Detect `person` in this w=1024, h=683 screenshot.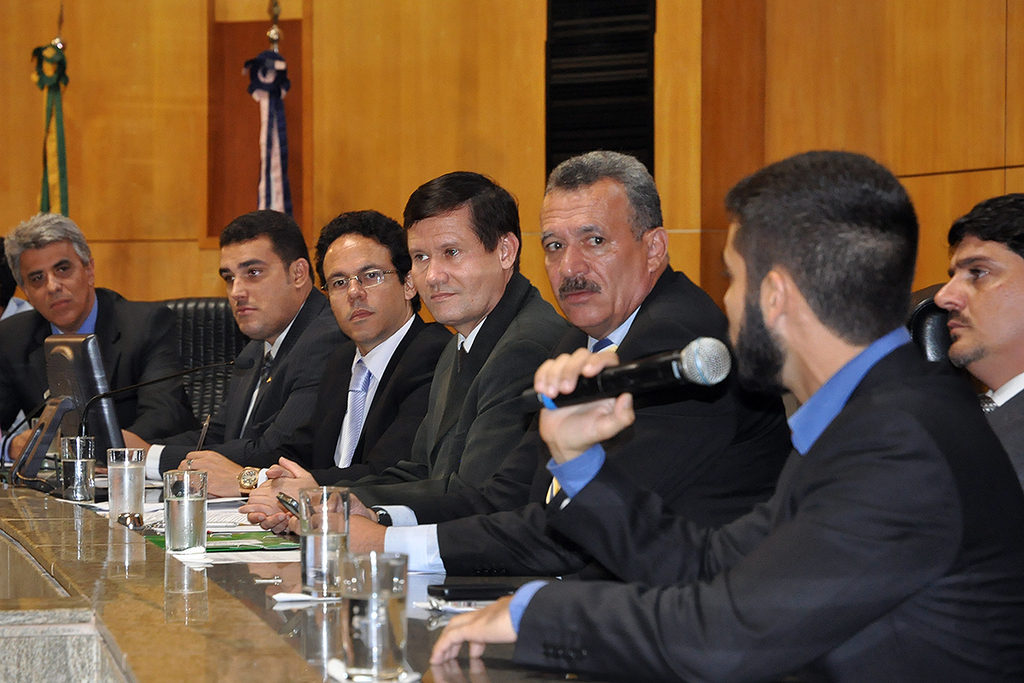
Detection: (286, 144, 777, 604).
